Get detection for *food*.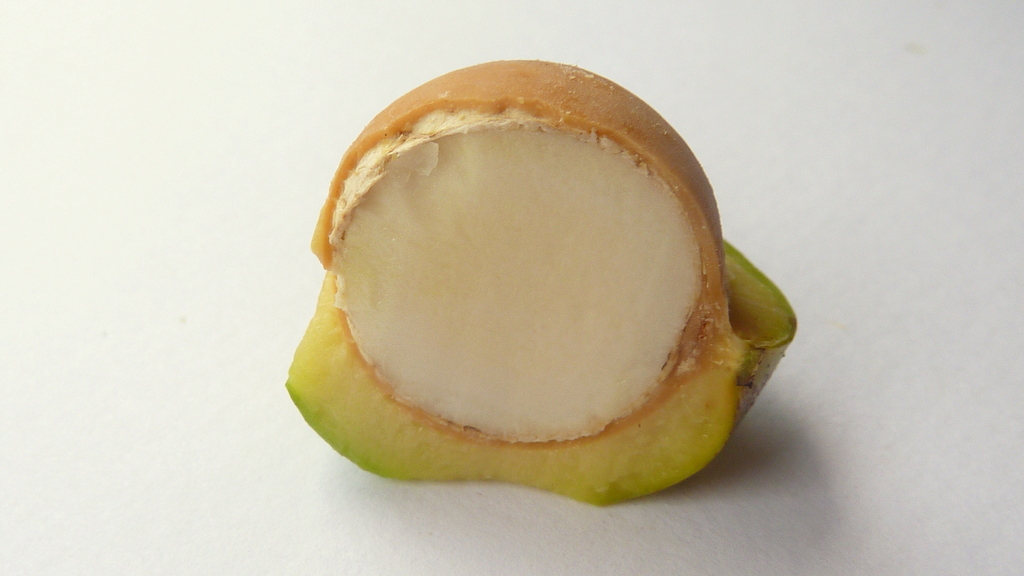
Detection: 297,68,774,507.
